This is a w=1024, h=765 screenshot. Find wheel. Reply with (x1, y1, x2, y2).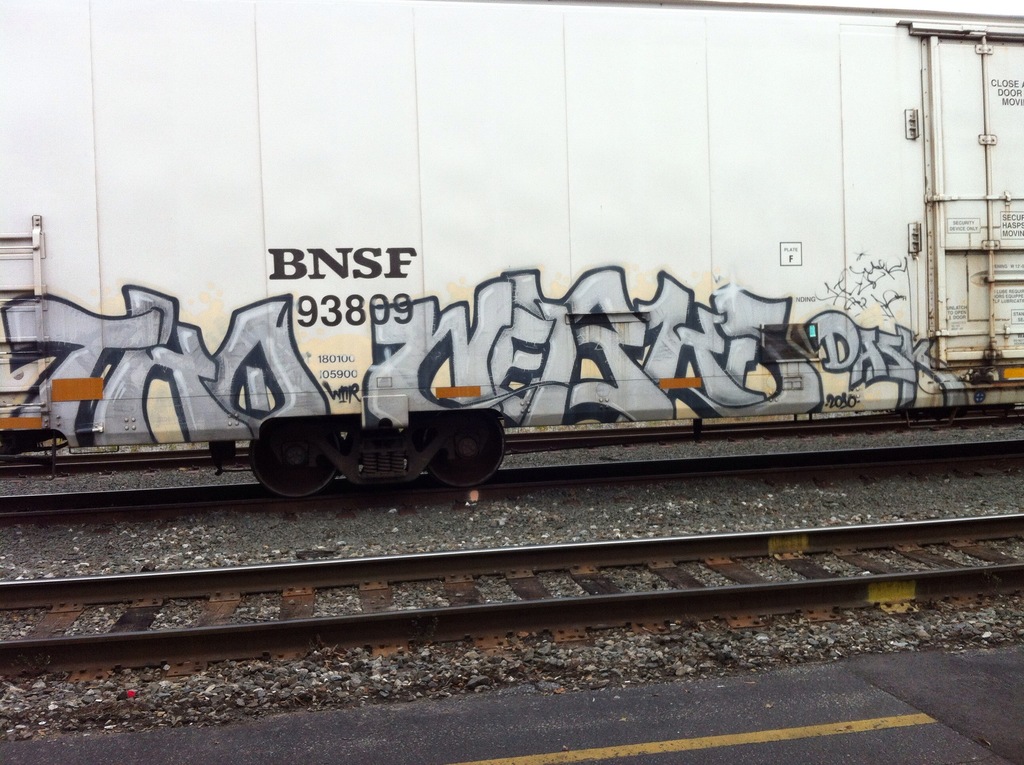
(424, 408, 509, 486).
